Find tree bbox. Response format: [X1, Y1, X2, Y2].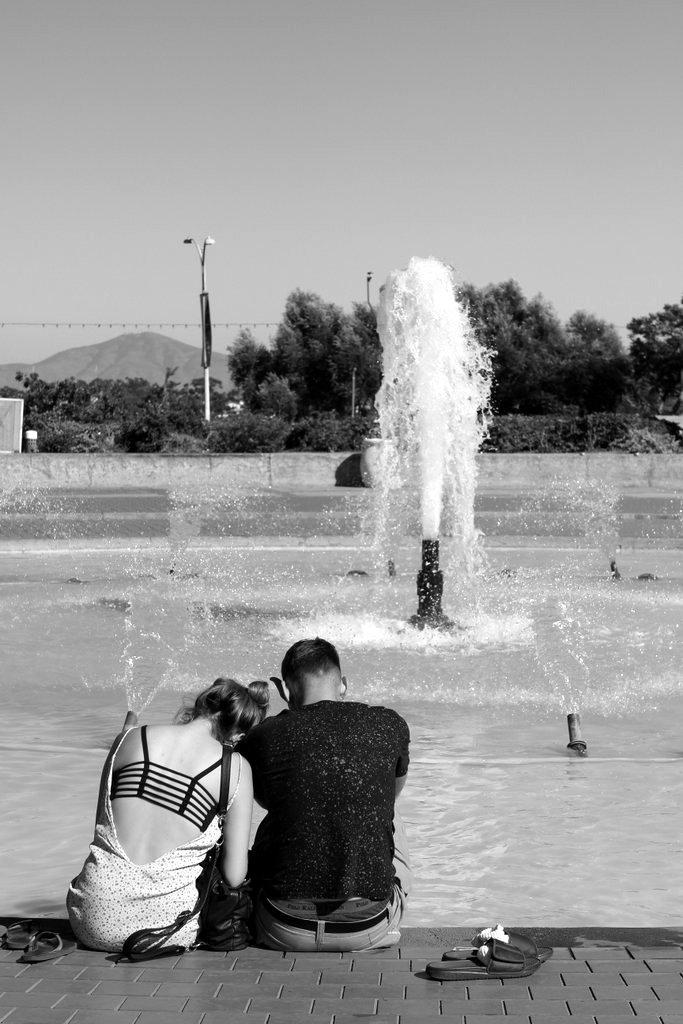
[461, 289, 549, 395].
